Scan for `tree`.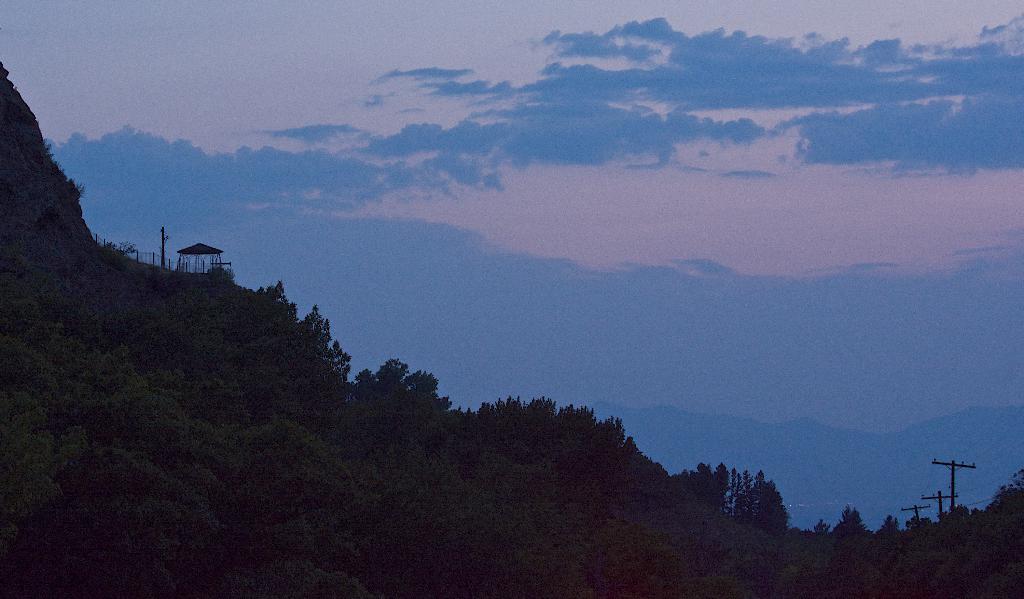
Scan result: bbox(829, 504, 868, 534).
